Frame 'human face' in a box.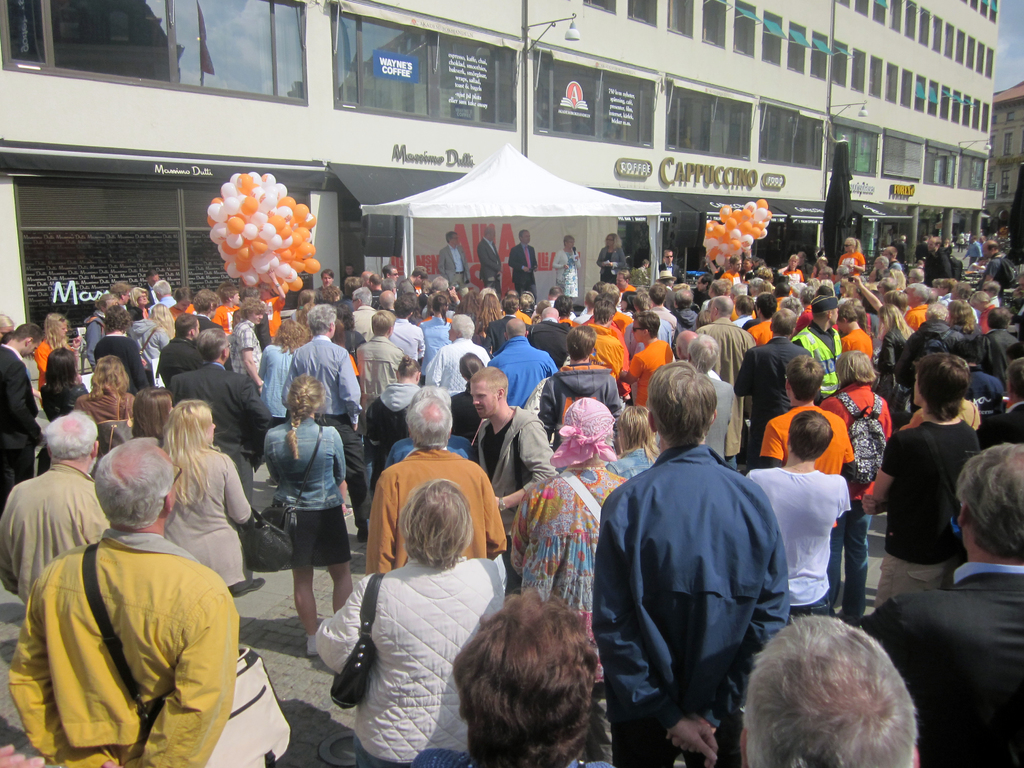
crop(418, 276, 420, 284).
